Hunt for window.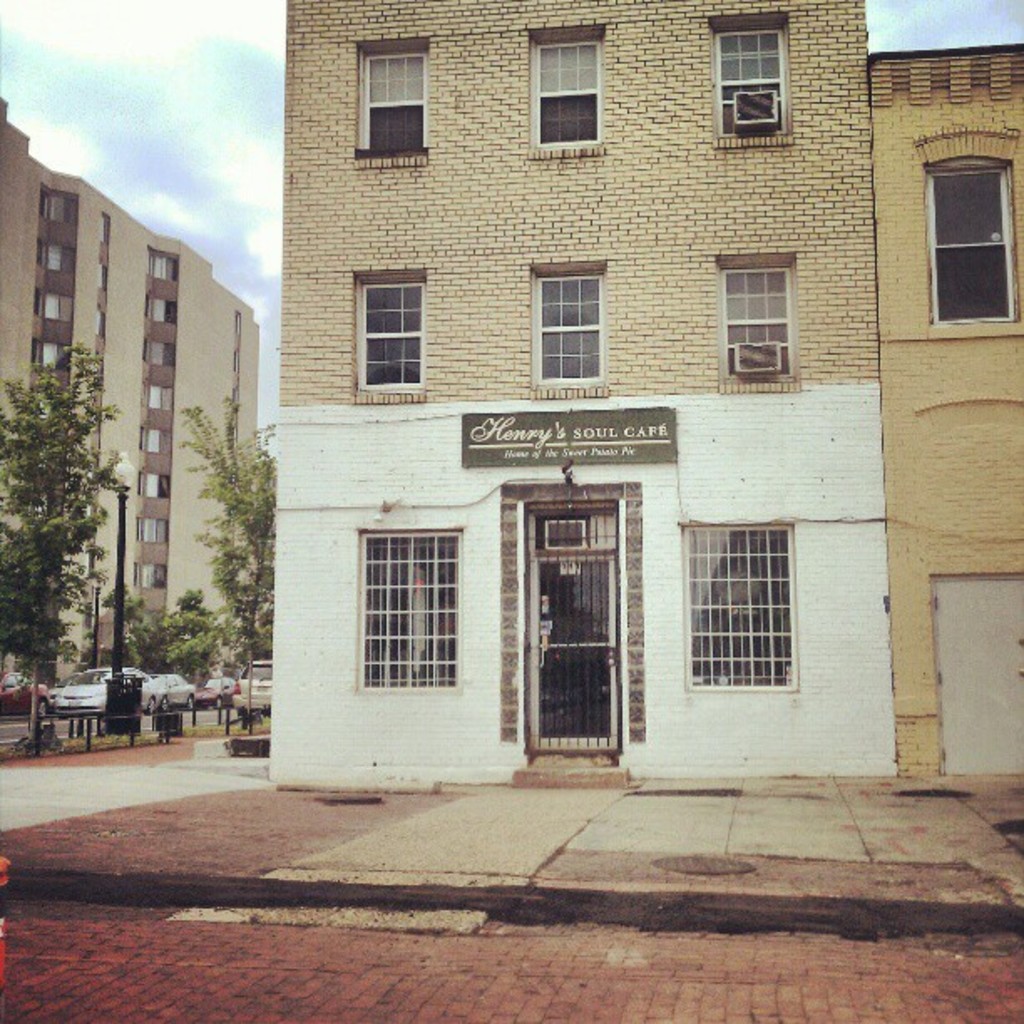
Hunted down at rect(137, 566, 161, 587).
